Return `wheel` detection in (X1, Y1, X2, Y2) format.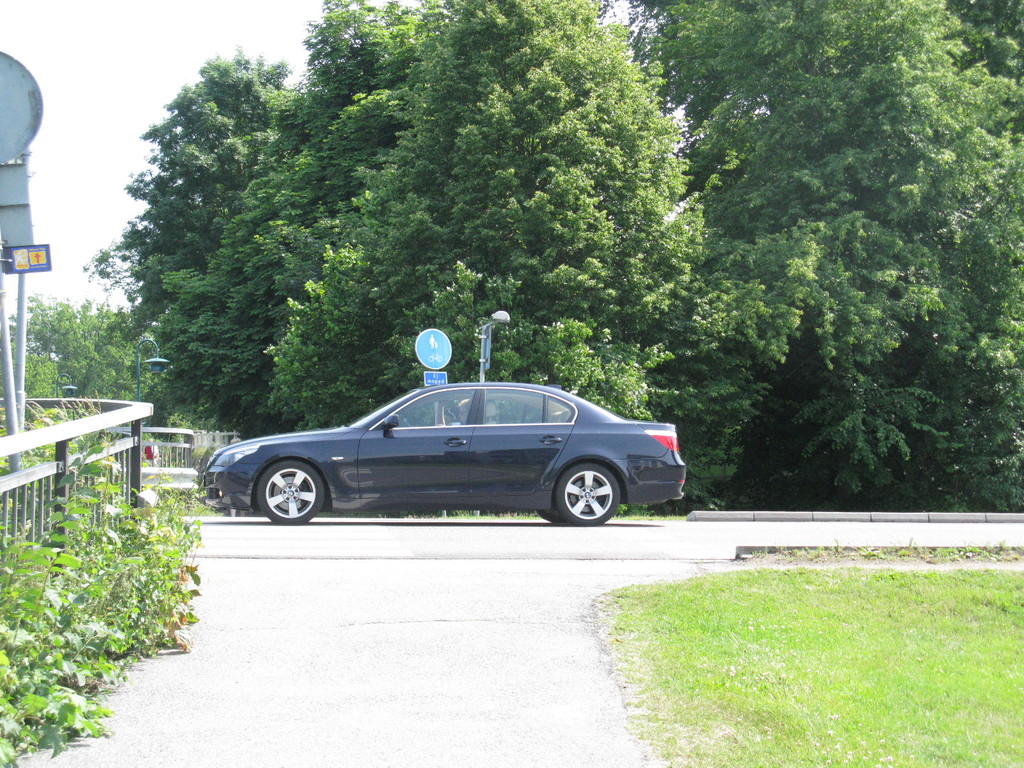
(404, 419, 412, 426).
